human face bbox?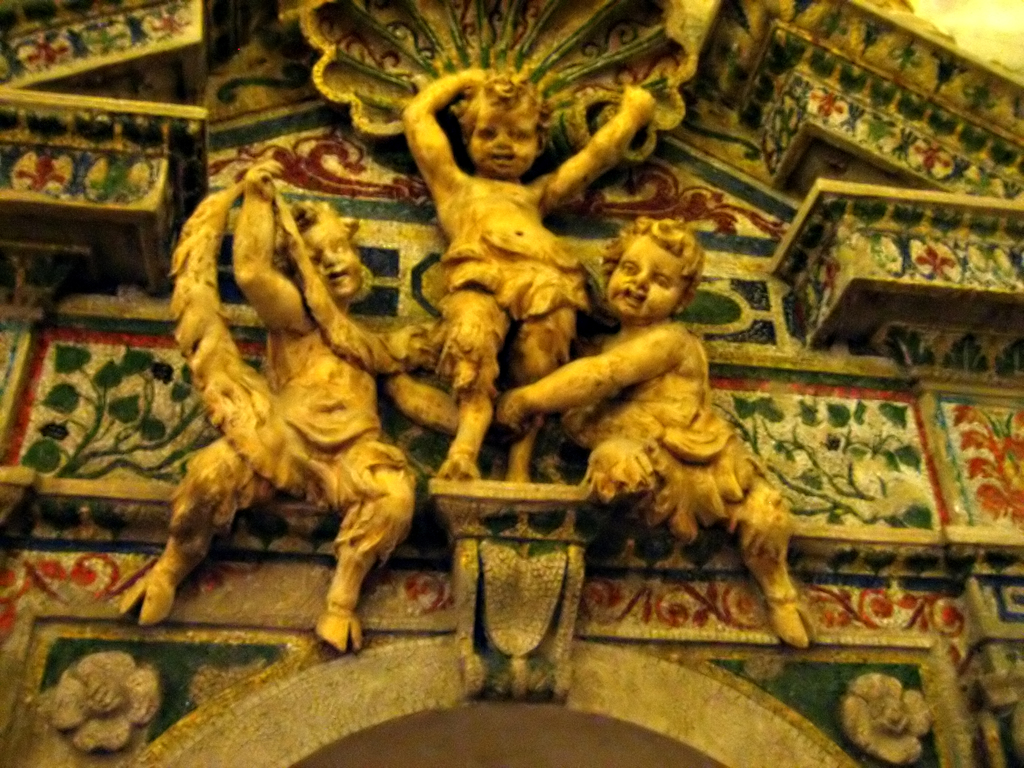
locate(297, 217, 363, 295)
